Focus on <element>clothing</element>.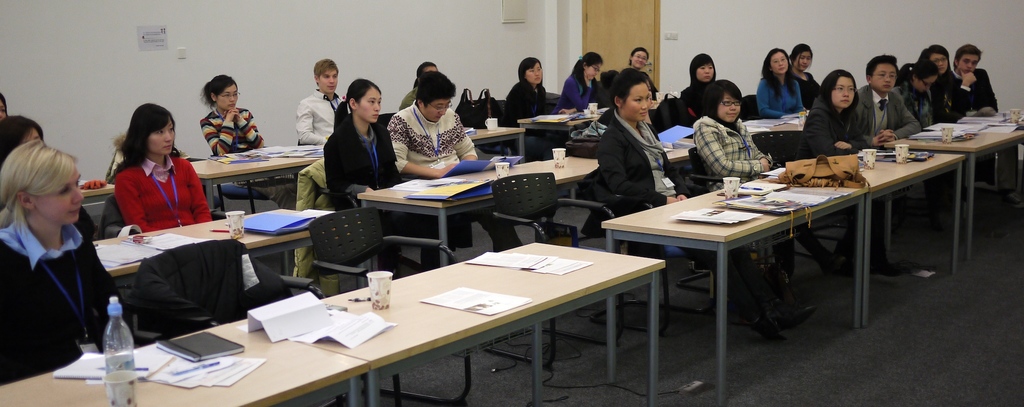
Focused at [318,96,427,270].
